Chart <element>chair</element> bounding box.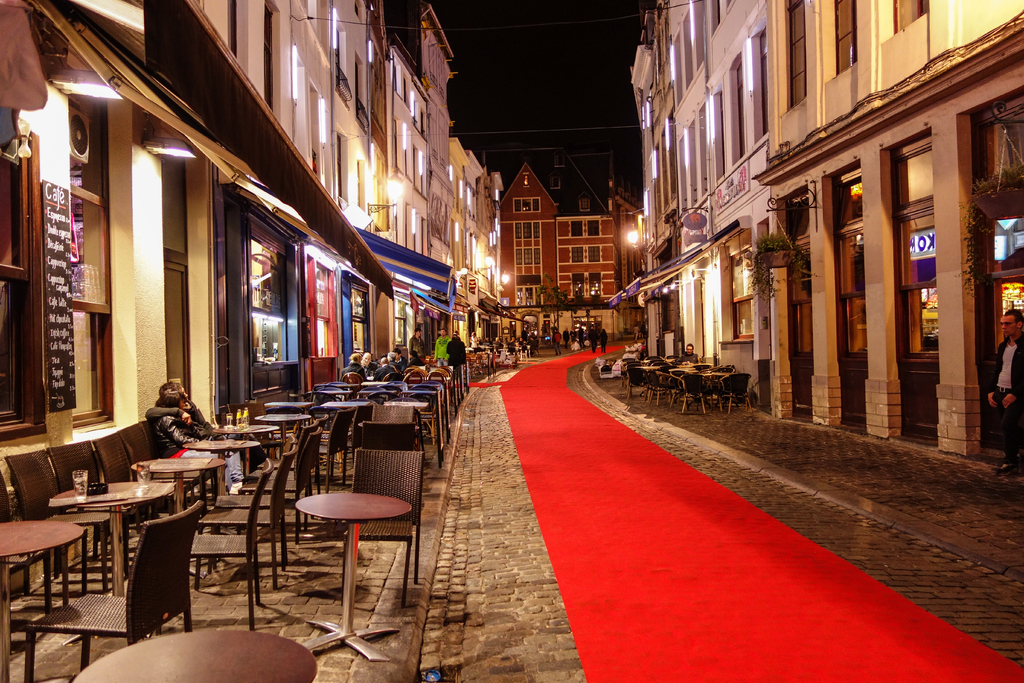
Charted: left=122, top=420, right=204, bottom=518.
